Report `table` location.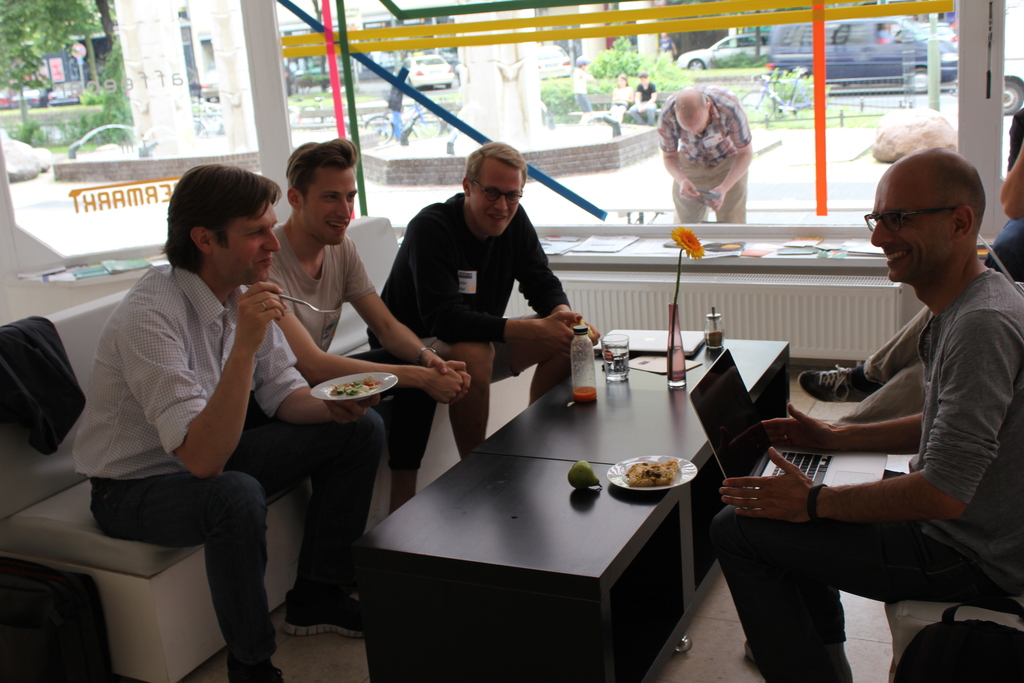
Report: {"left": 348, "top": 328, "right": 791, "bottom": 682}.
